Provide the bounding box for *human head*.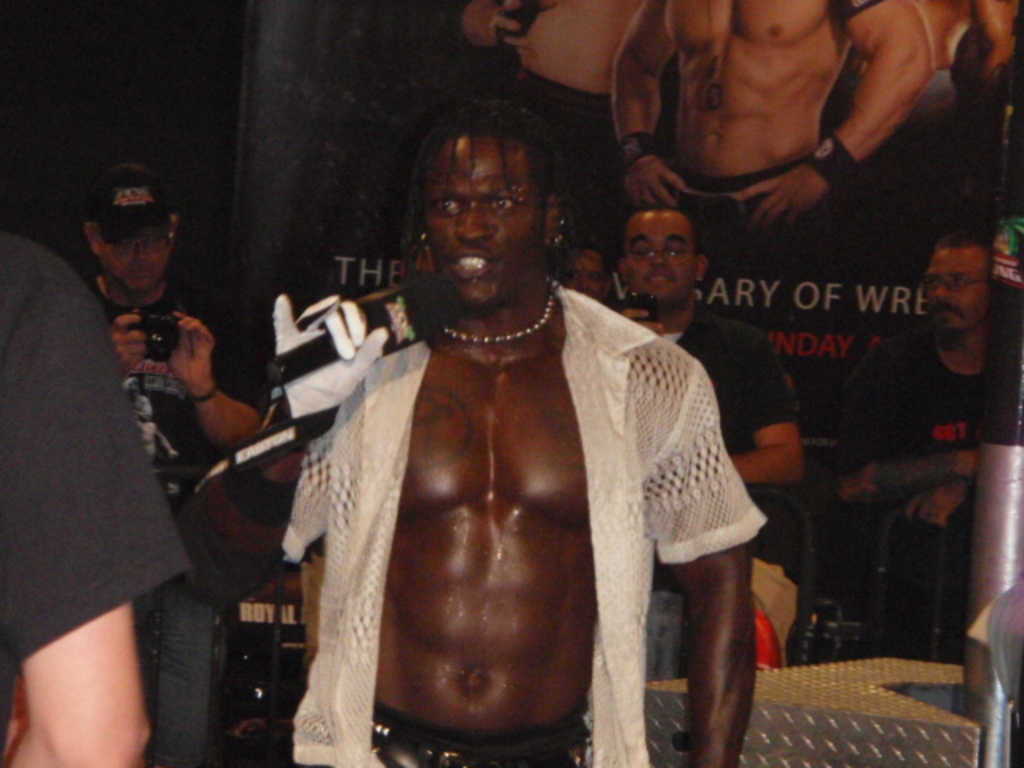
locate(918, 232, 995, 338).
